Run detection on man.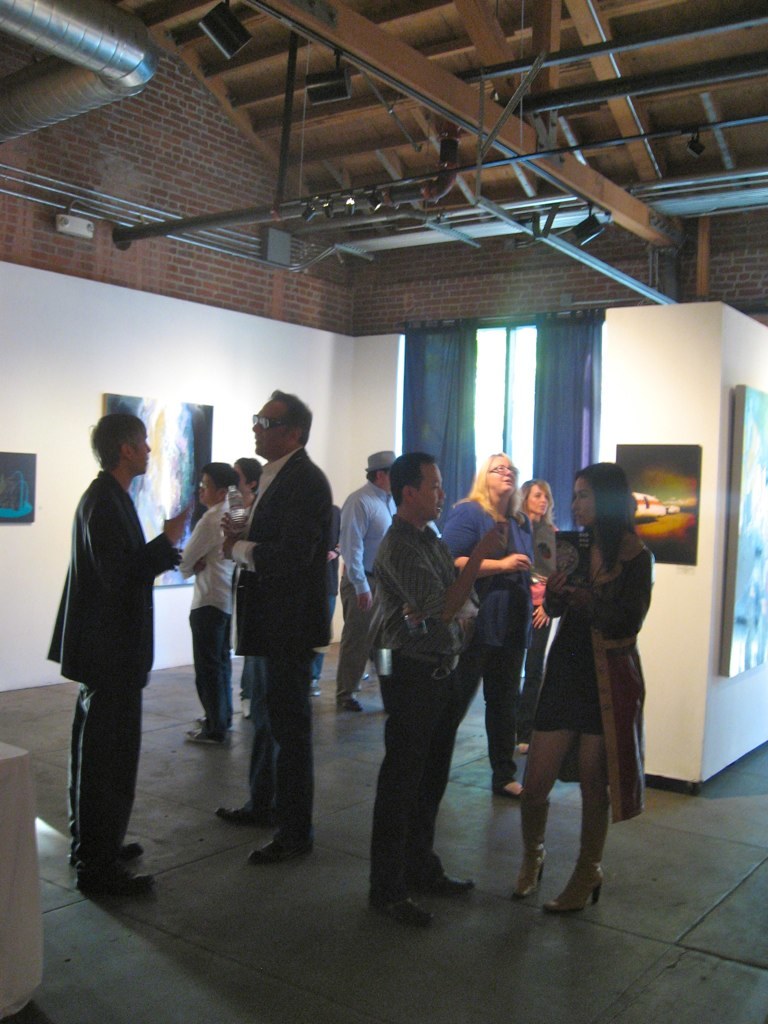
Result: rect(220, 391, 330, 867).
